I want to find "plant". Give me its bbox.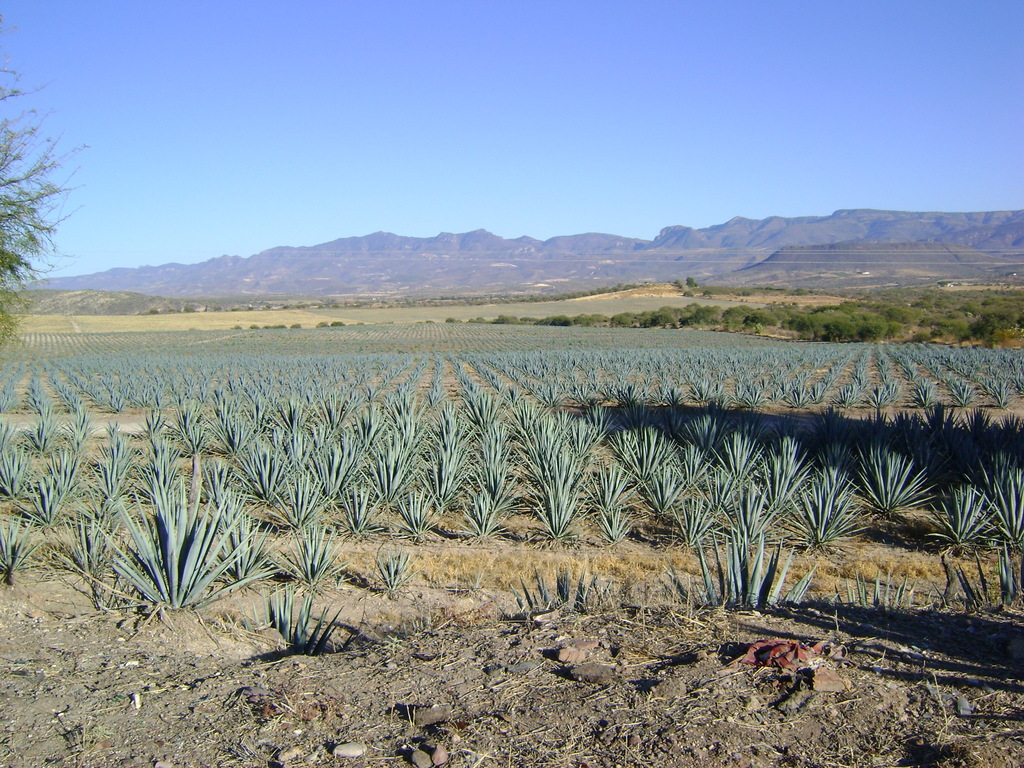
x1=330 y1=319 x2=346 y2=326.
